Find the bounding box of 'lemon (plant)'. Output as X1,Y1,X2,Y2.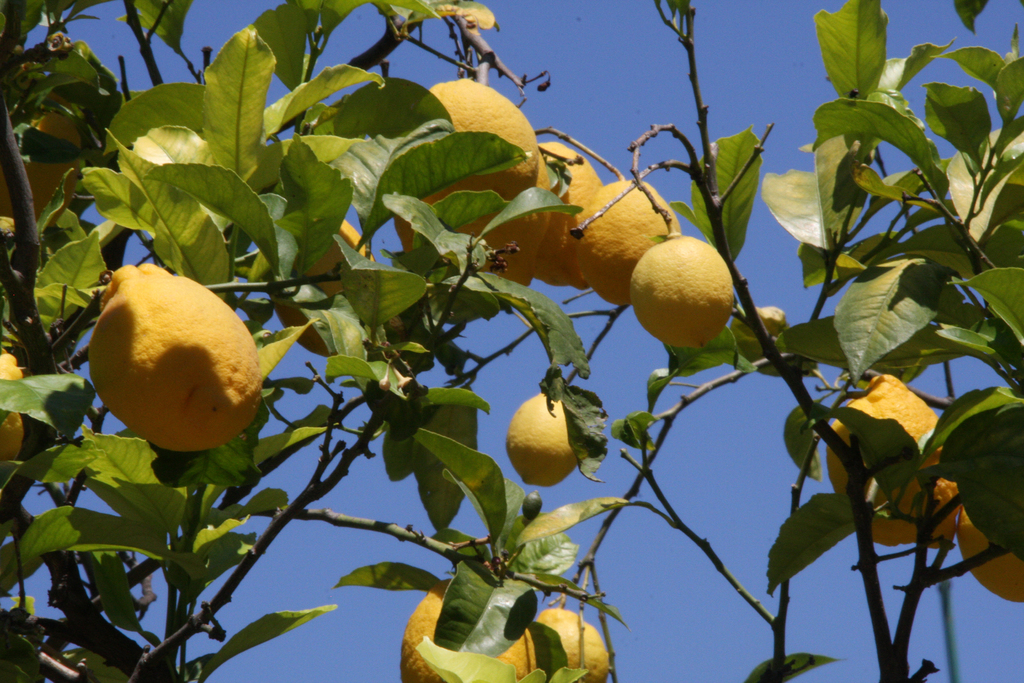
959,504,1023,605.
